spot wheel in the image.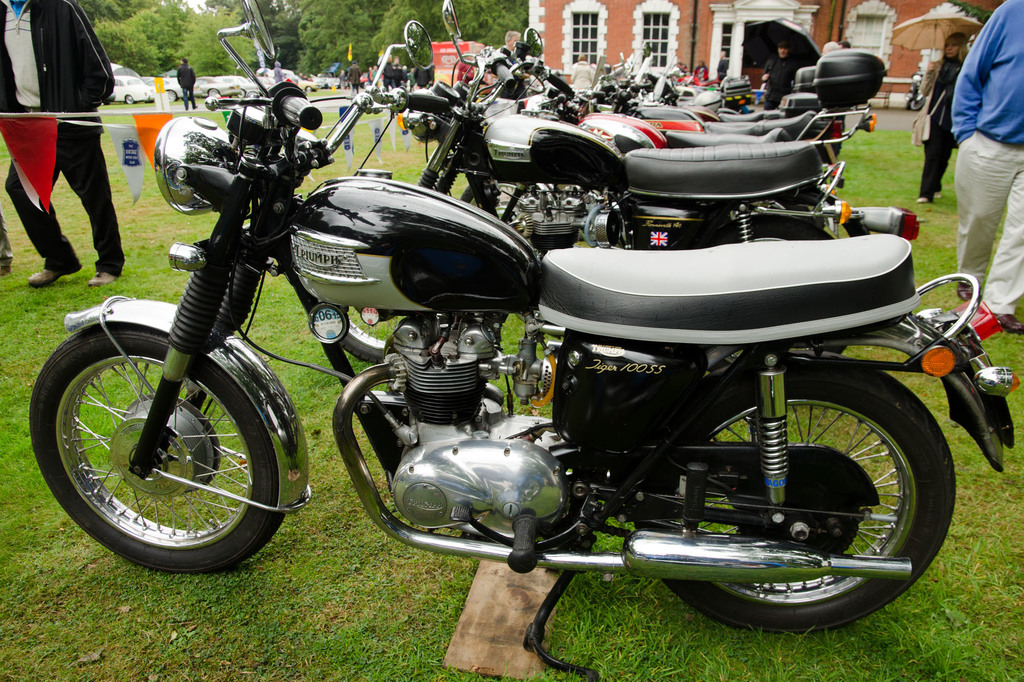
wheel found at BBox(703, 212, 847, 372).
